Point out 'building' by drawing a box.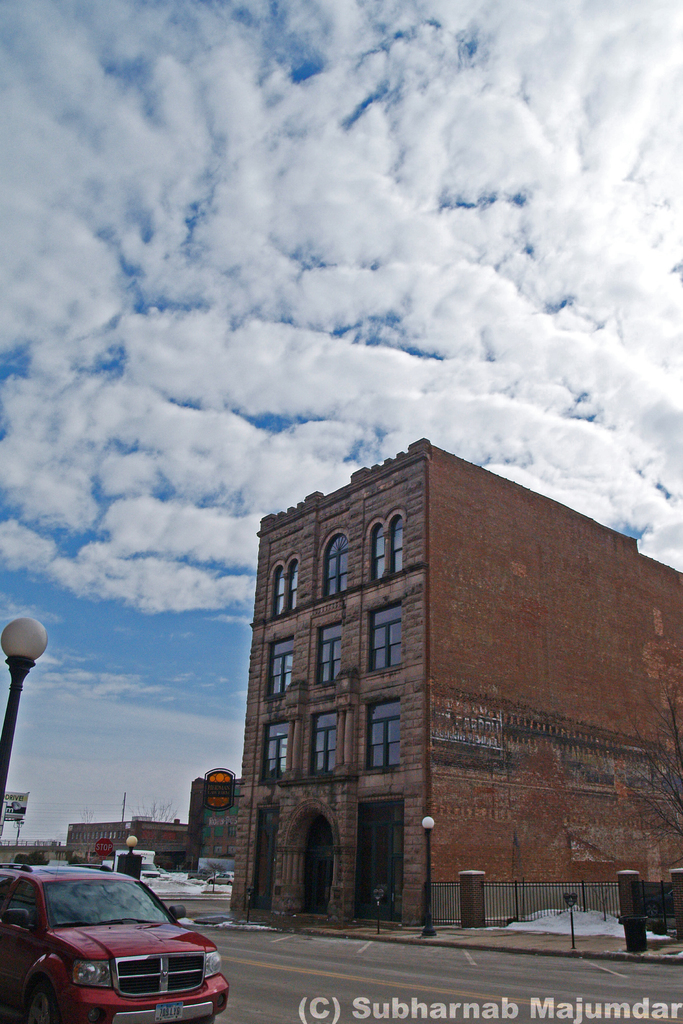
[181, 767, 240, 874].
